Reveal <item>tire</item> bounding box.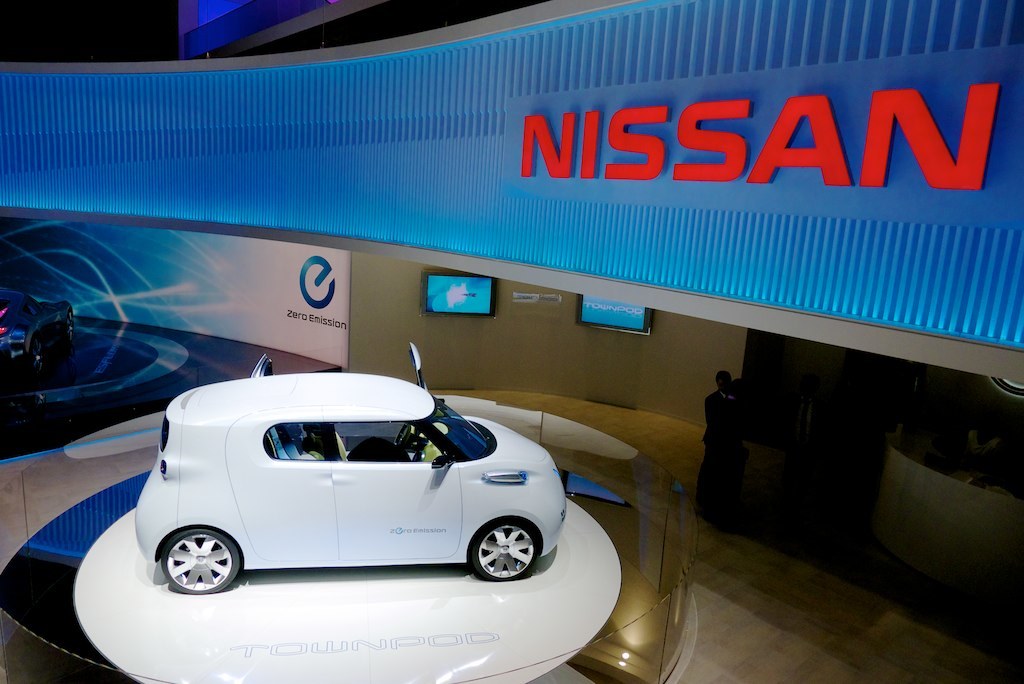
Revealed: detection(28, 337, 48, 377).
